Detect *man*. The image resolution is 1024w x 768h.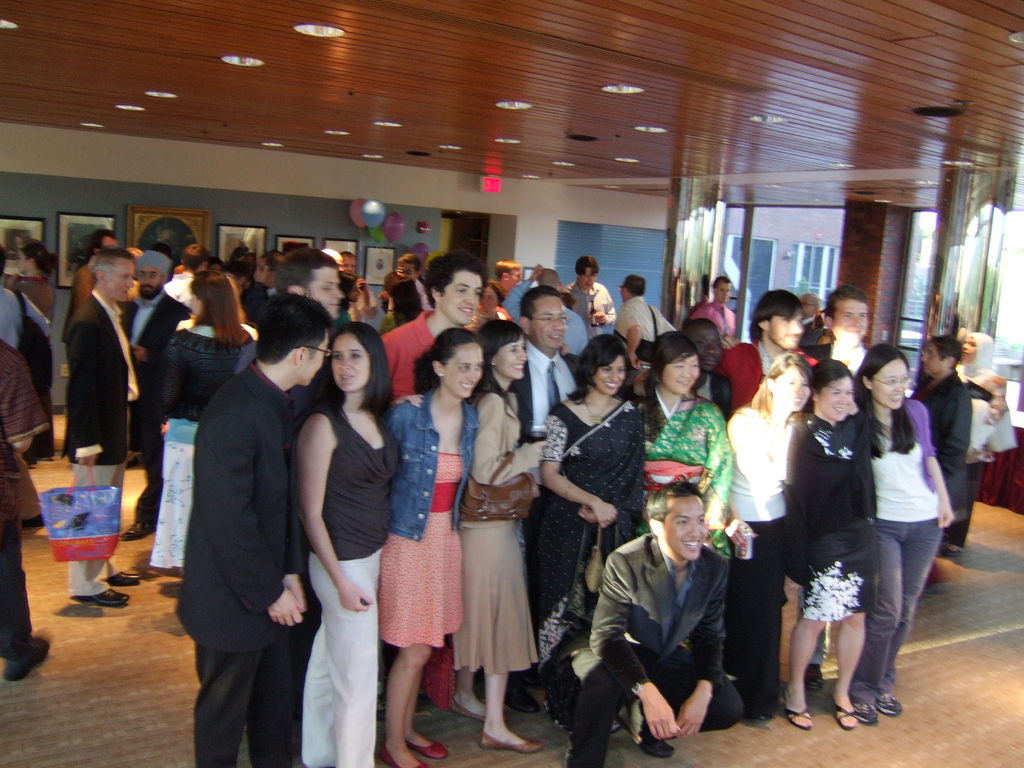
[left=381, top=254, right=481, bottom=399].
